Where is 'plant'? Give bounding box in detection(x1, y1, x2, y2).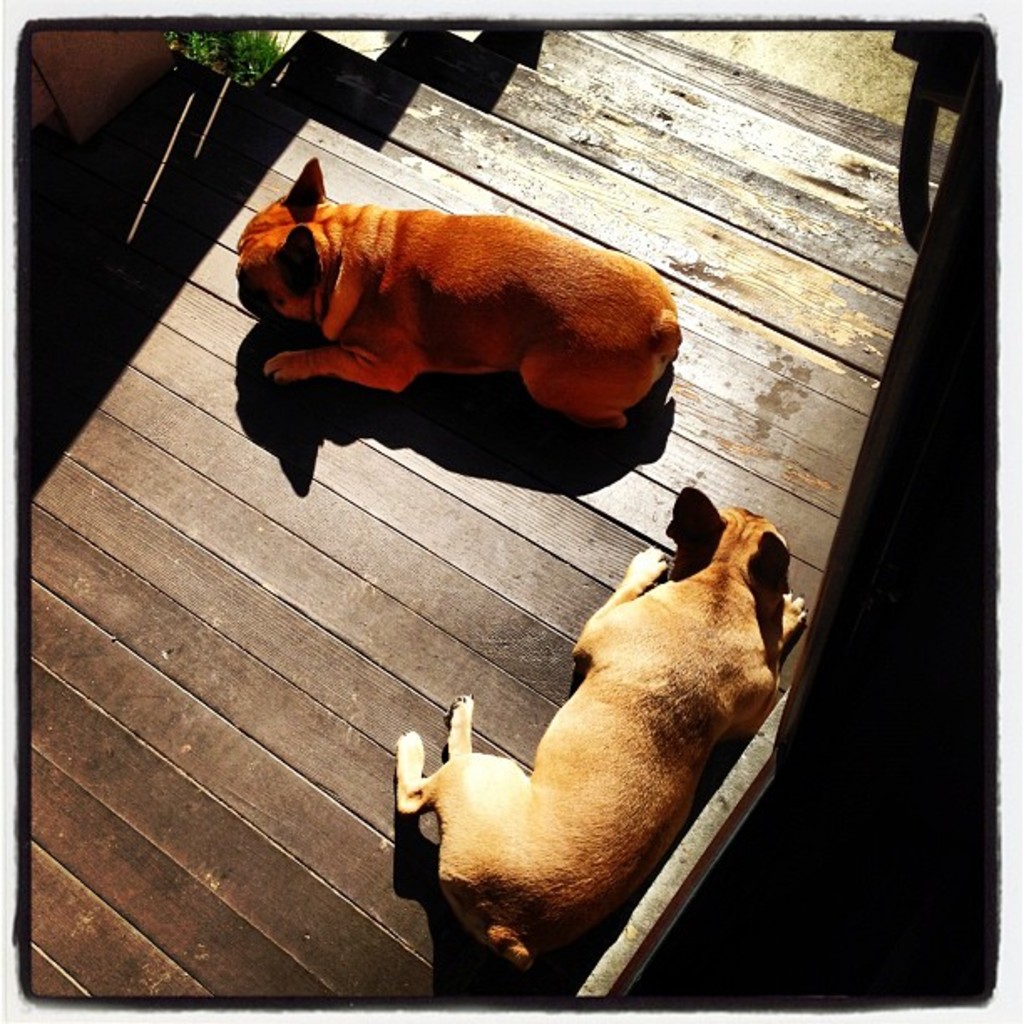
detection(169, 30, 283, 89).
